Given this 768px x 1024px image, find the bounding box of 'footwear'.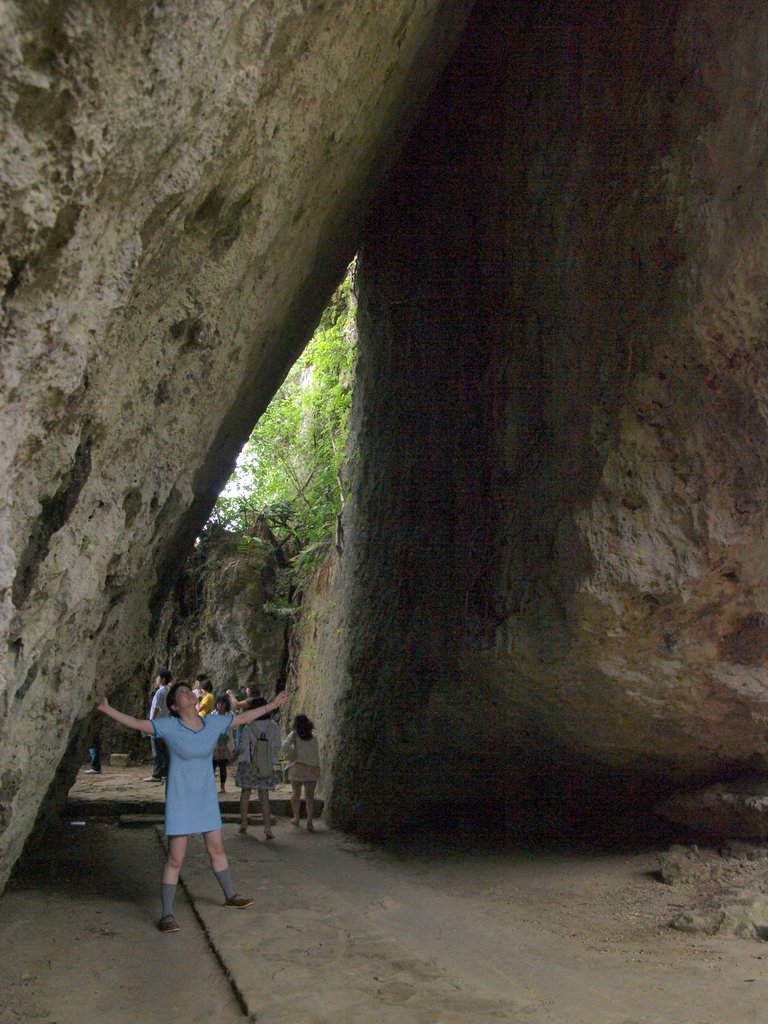
(308,820,319,836).
